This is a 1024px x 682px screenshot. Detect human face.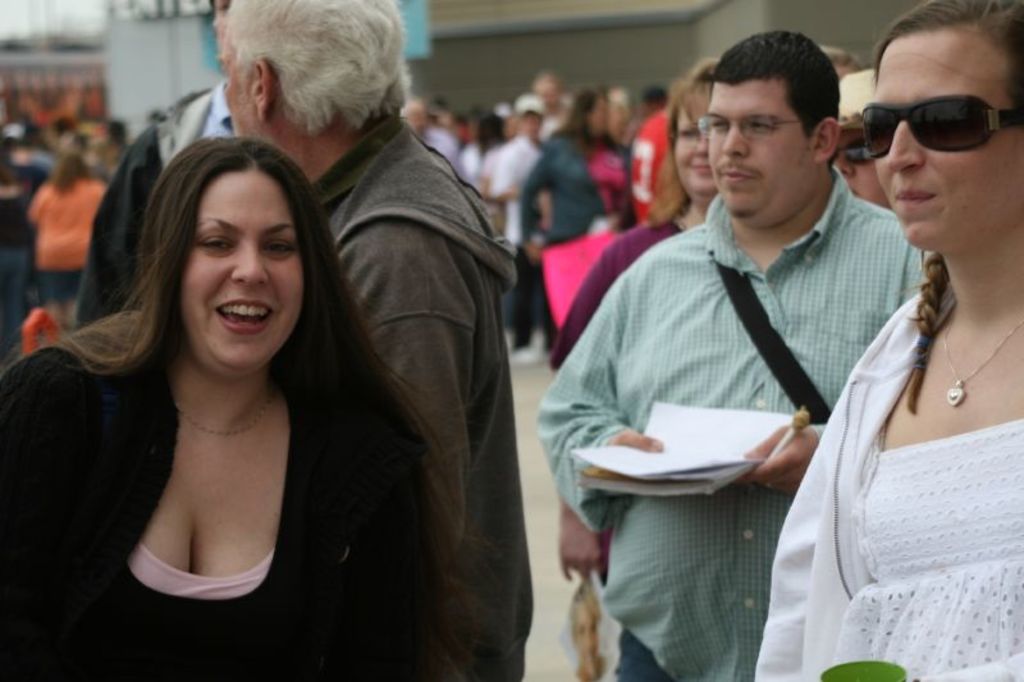
(x1=180, y1=170, x2=305, y2=376).
